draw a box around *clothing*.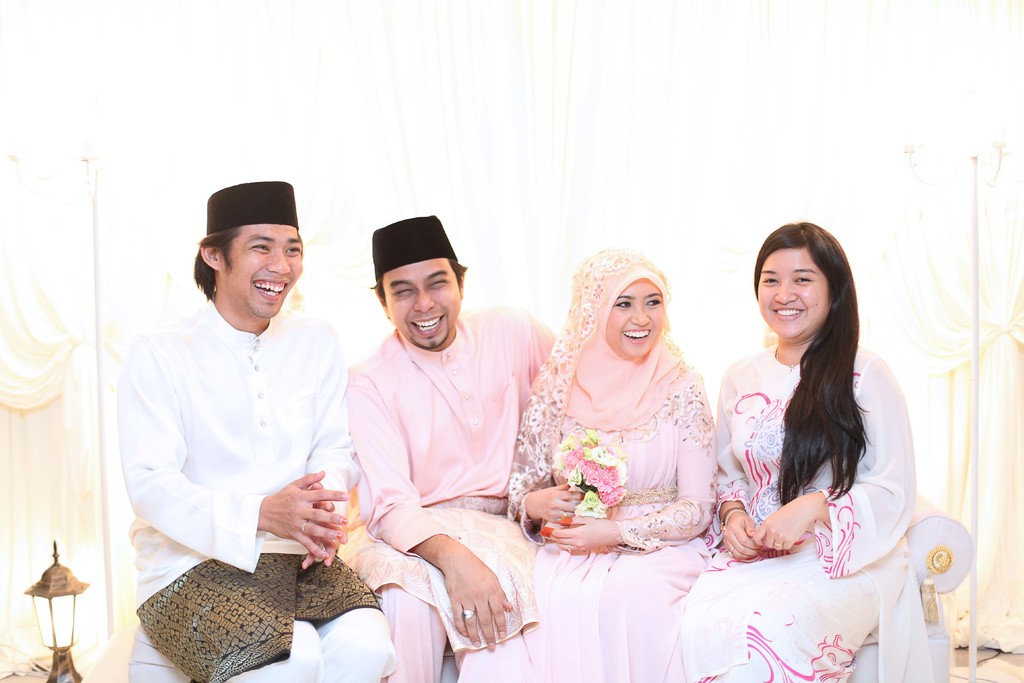
<box>511,265,710,682</box>.
